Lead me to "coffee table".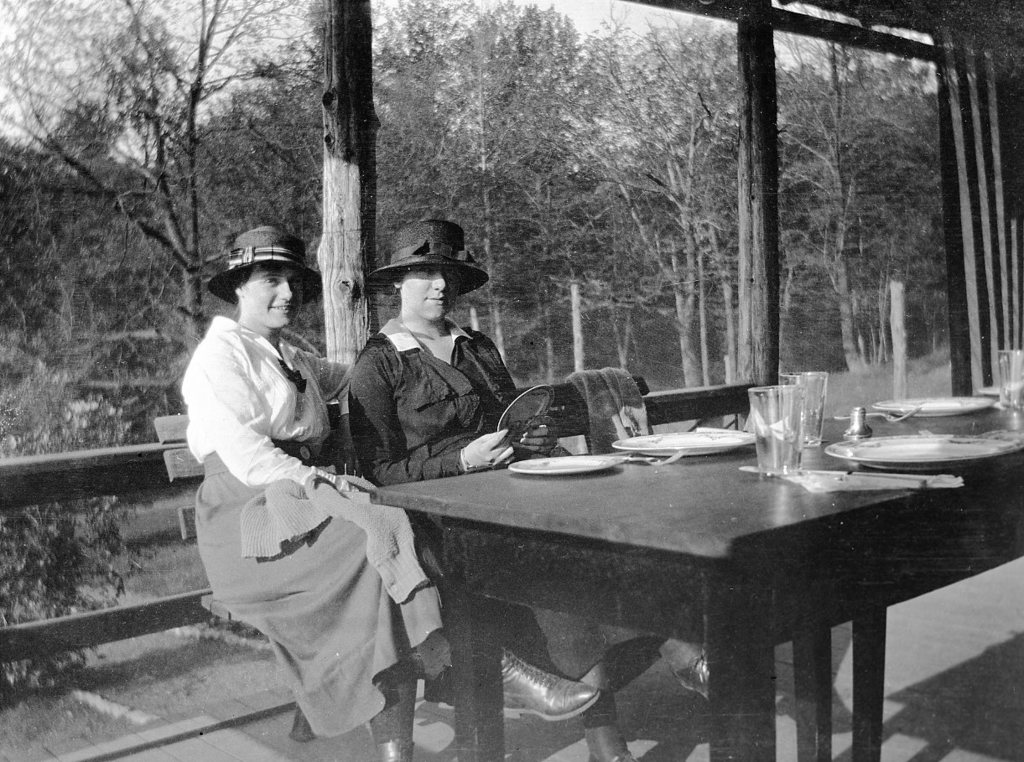
Lead to bbox=[346, 376, 994, 718].
